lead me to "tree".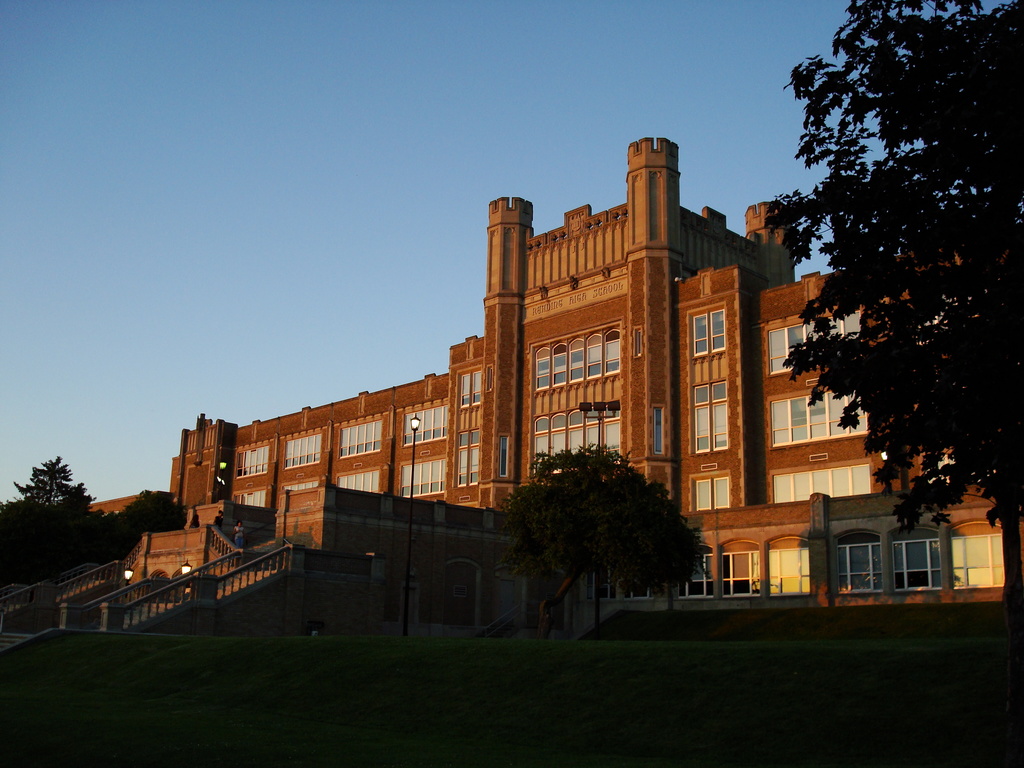
Lead to [left=0, top=451, right=102, bottom=589].
